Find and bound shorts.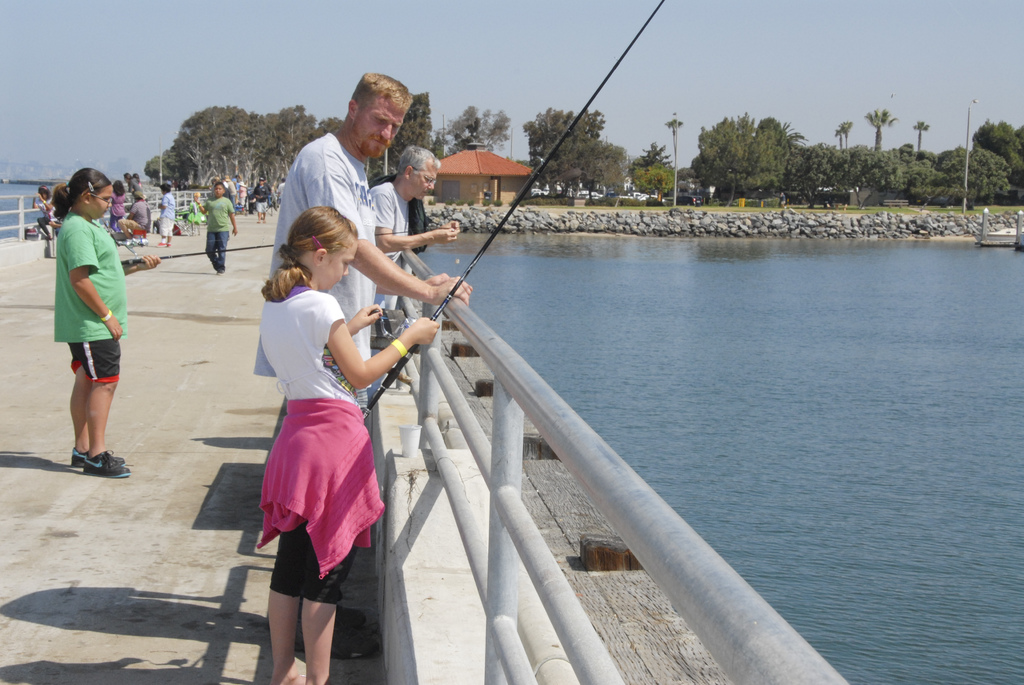
Bound: l=254, t=200, r=268, b=209.
